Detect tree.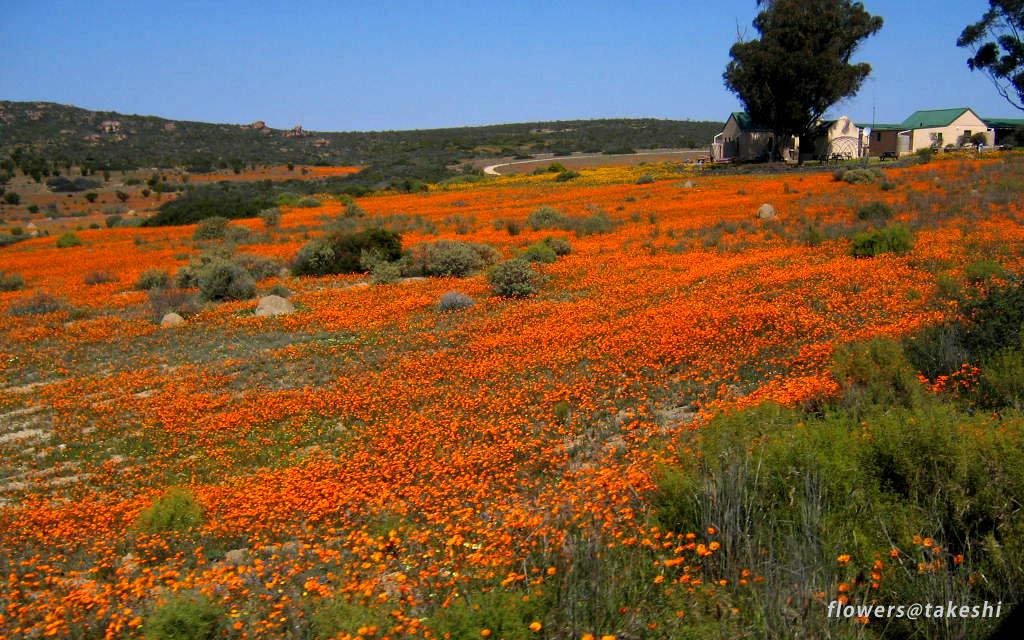
Detected at box=[718, 21, 890, 158].
